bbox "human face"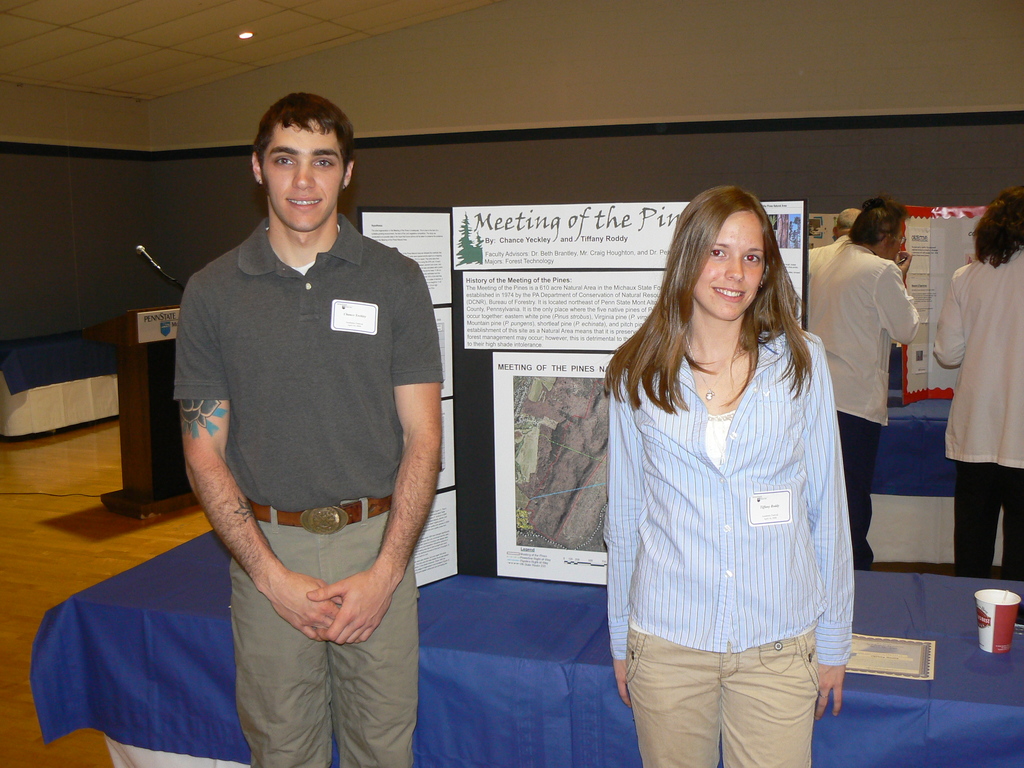
[left=260, top=124, right=345, bottom=233]
